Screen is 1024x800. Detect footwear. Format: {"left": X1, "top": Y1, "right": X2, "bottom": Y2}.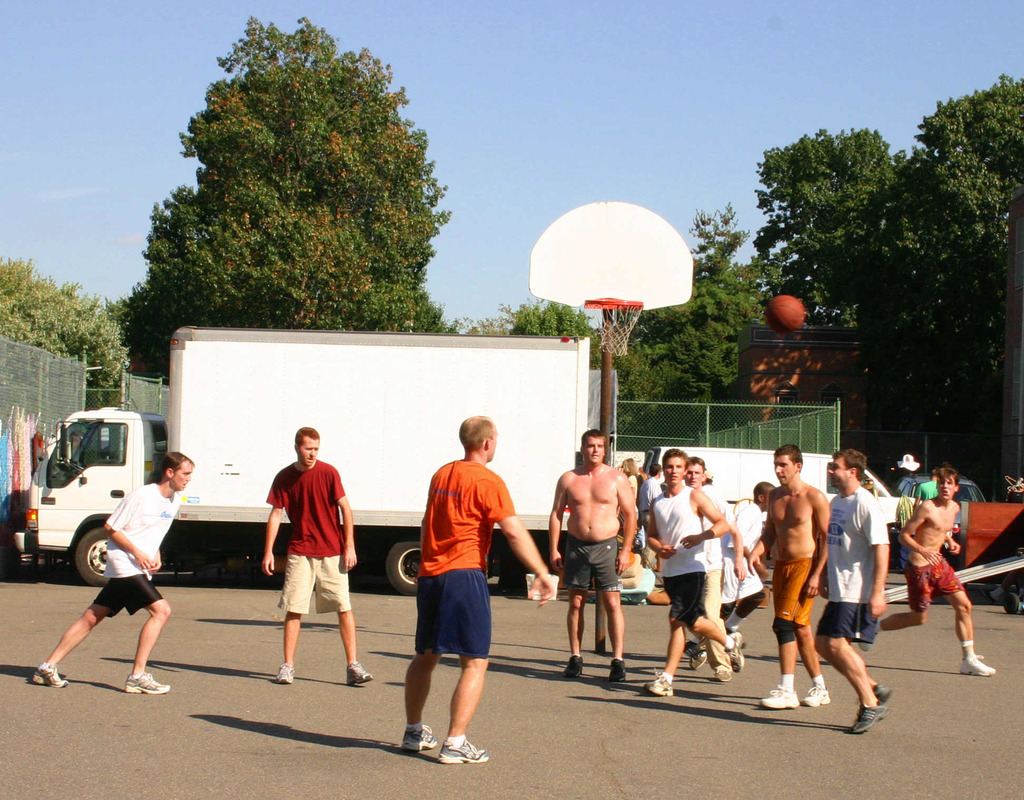
{"left": 962, "top": 655, "right": 992, "bottom": 675}.
